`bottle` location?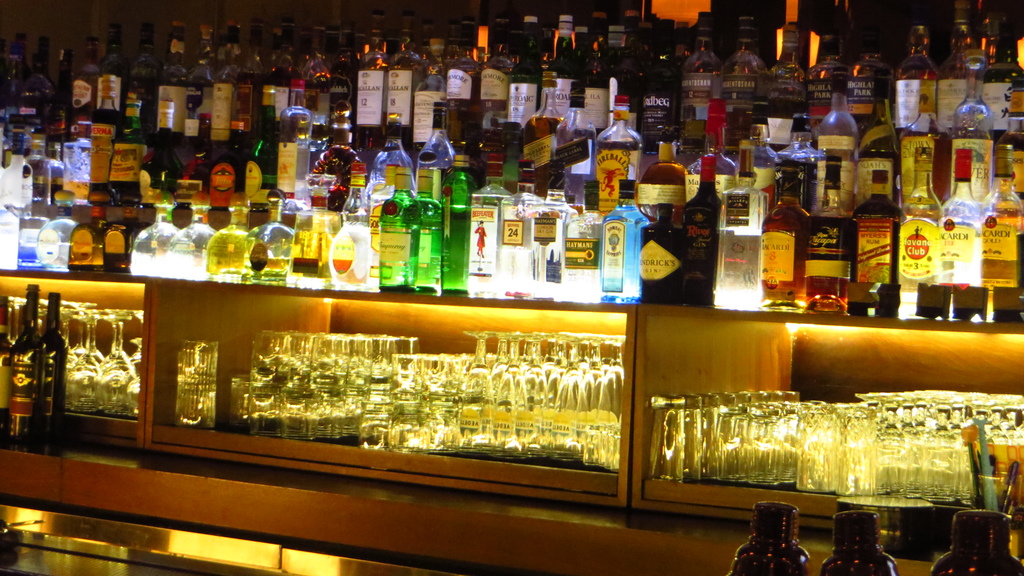
BBox(637, 209, 684, 308)
